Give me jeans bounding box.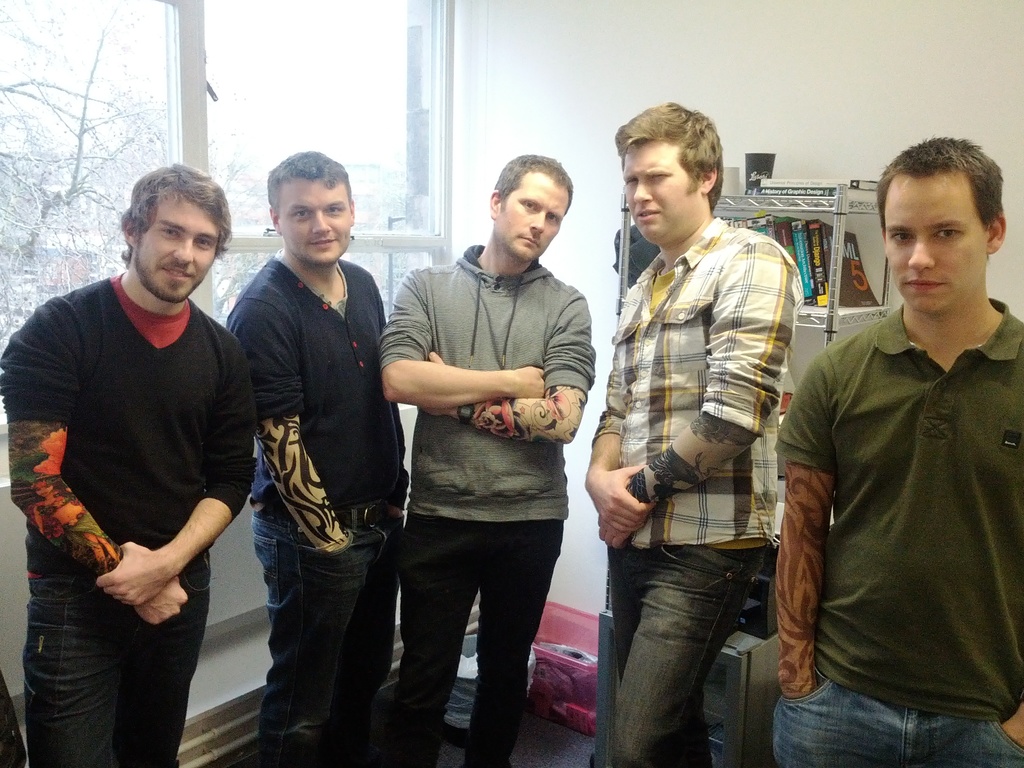
(608,541,776,753).
